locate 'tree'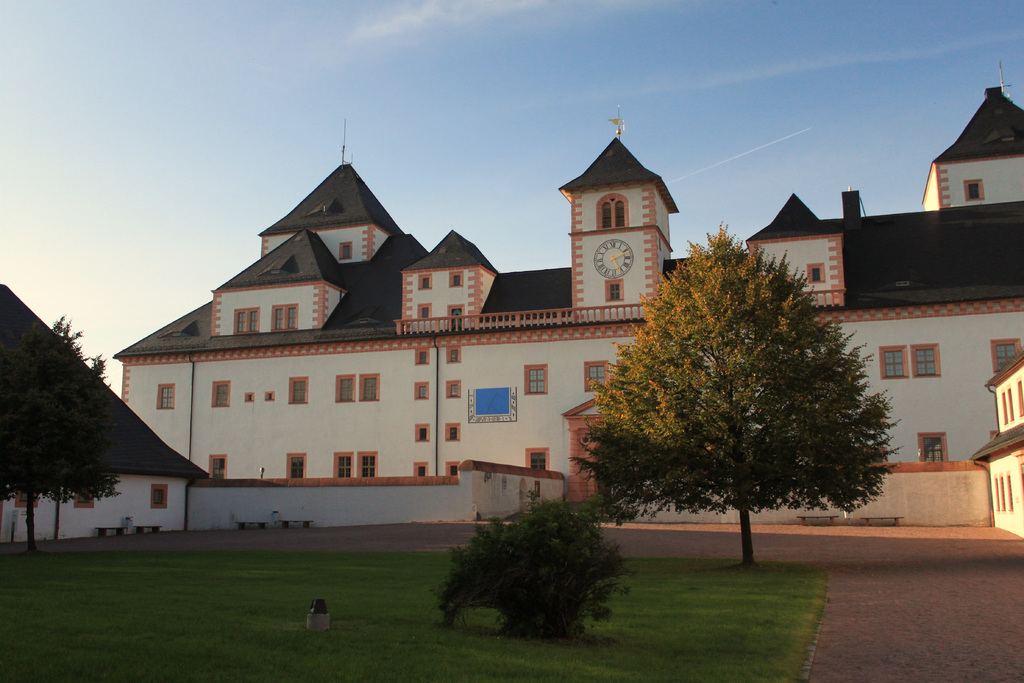
bbox=(582, 206, 907, 545)
